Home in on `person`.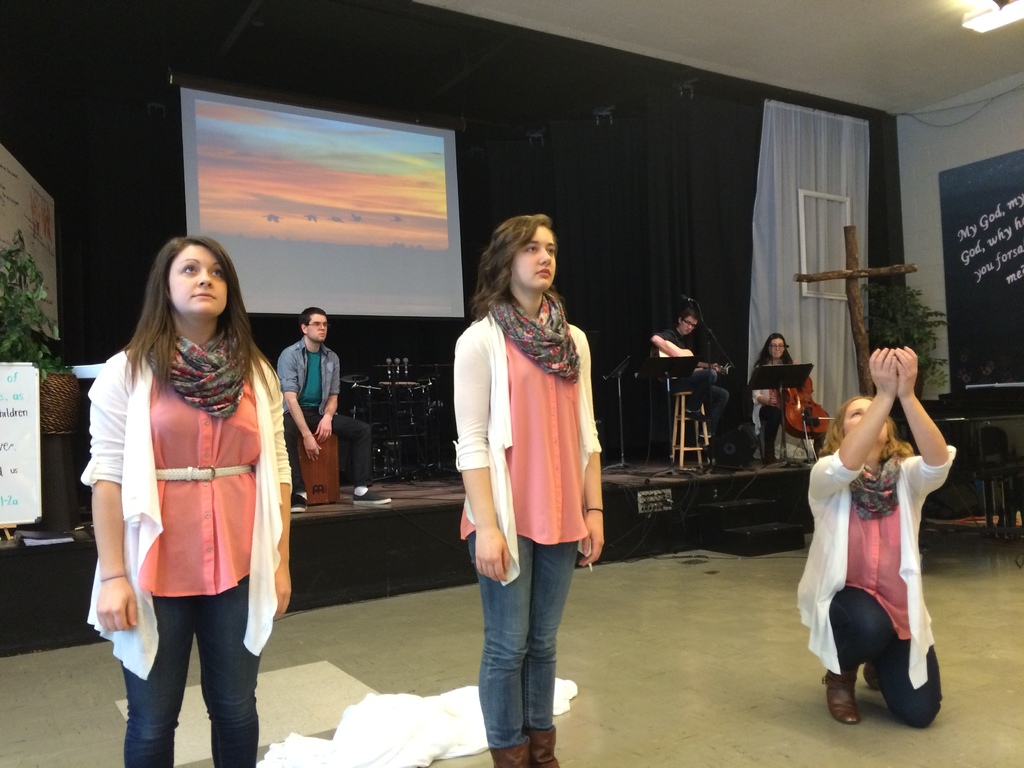
Homed in at BBox(274, 302, 398, 513).
